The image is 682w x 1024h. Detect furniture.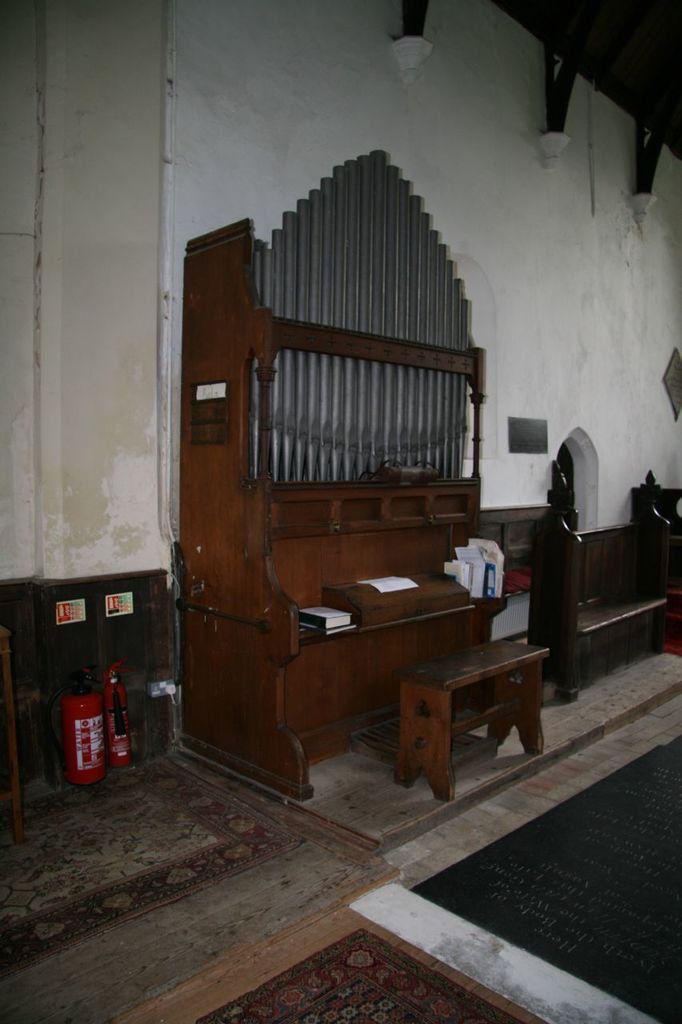
Detection: 634 489 681 534.
